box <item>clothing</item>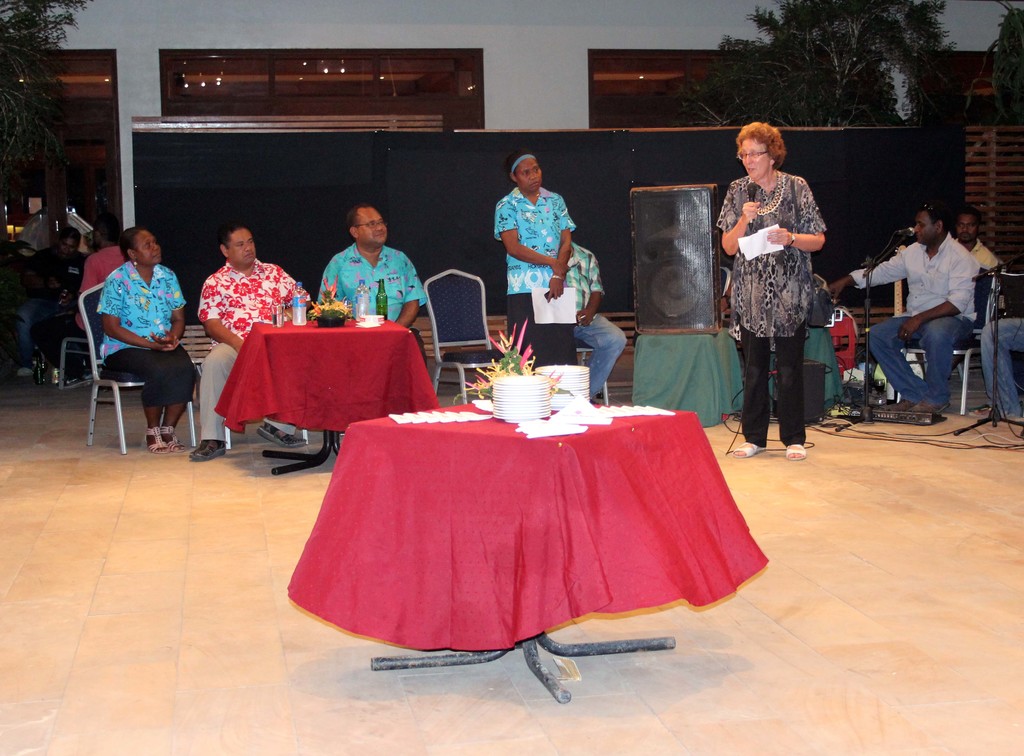
{"left": 956, "top": 234, "right": 997, "bottom": 272}
